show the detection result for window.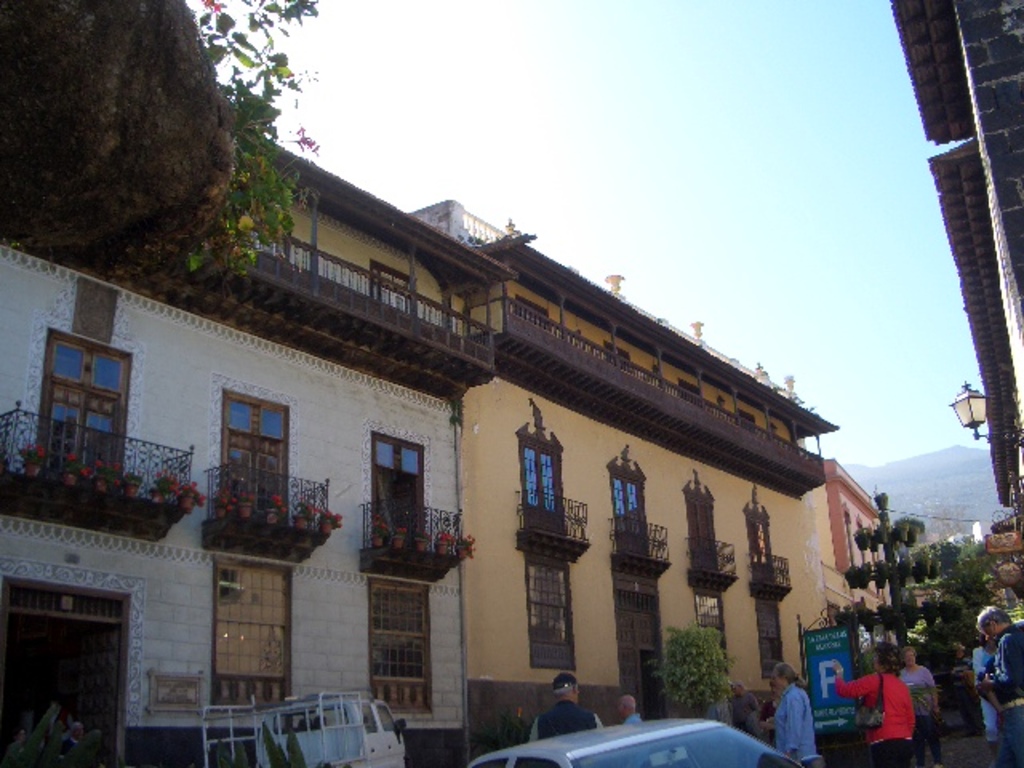
<region>754, 520, 774, 578</region>.
